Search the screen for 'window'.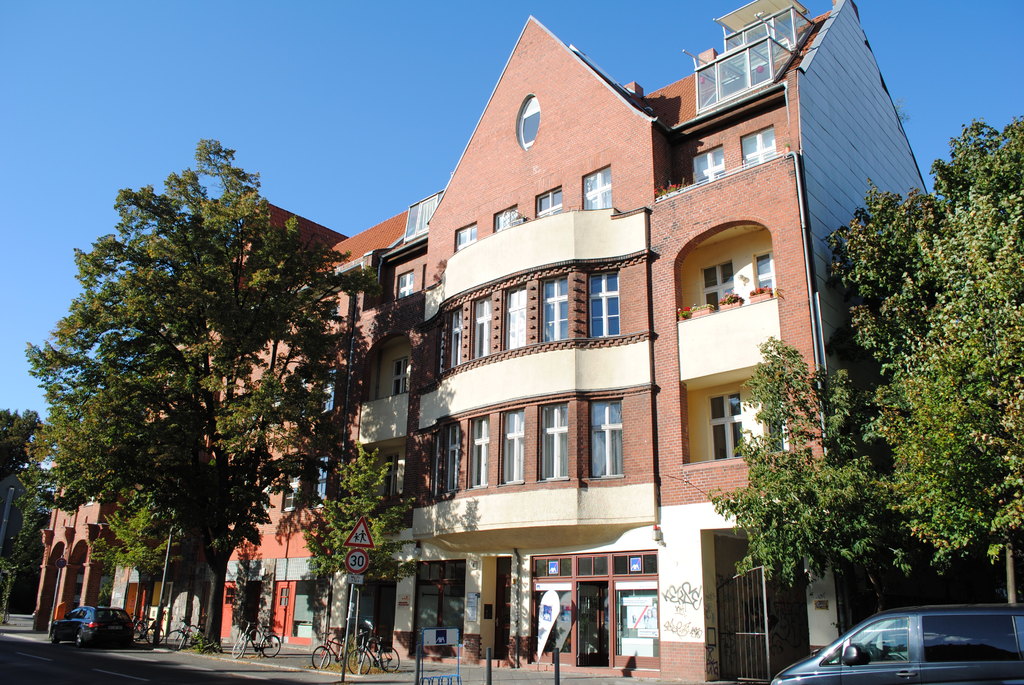
Found at <region>397, 271, 413, 295</region>.
